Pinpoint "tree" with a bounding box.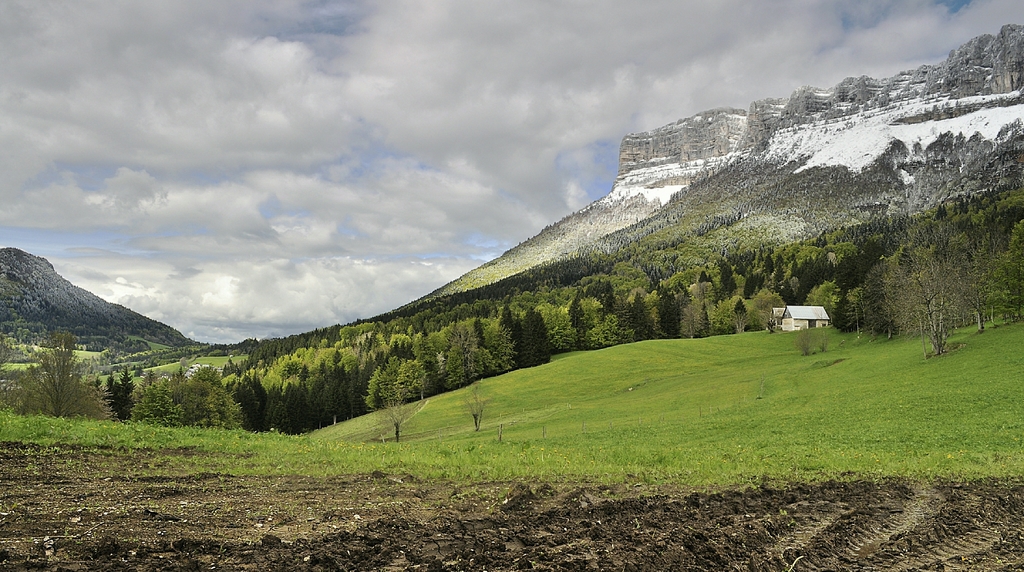
[570,273,607,334].
